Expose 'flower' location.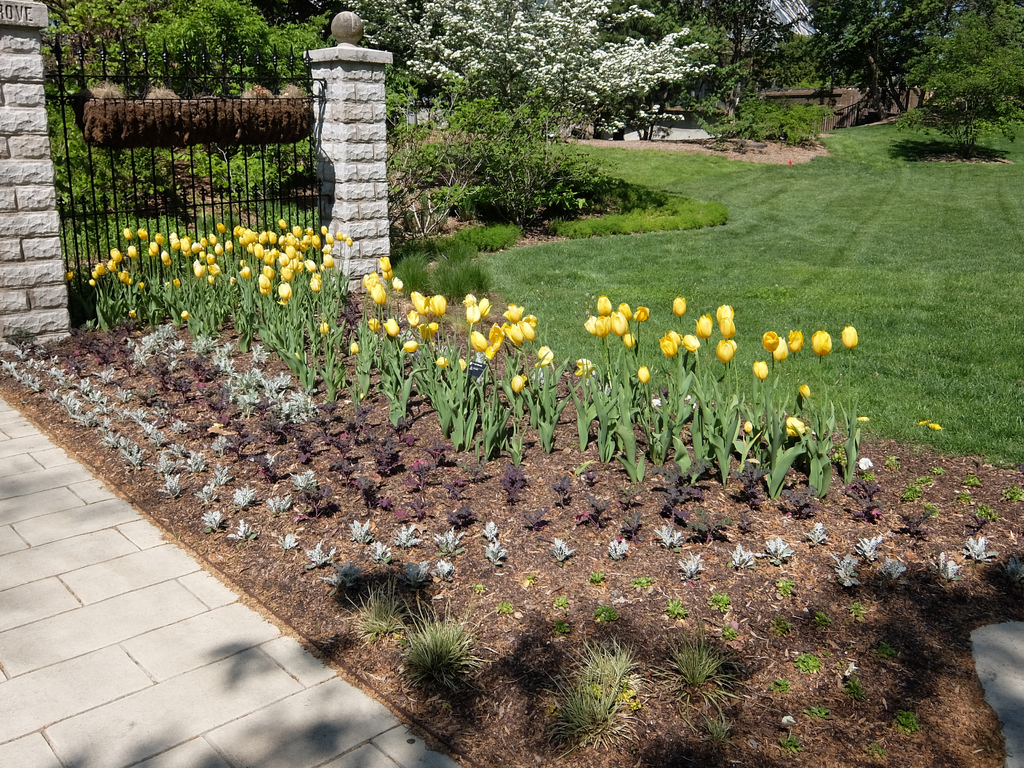
Exposed at (left=364, top=270, right=378, bottom=290).
